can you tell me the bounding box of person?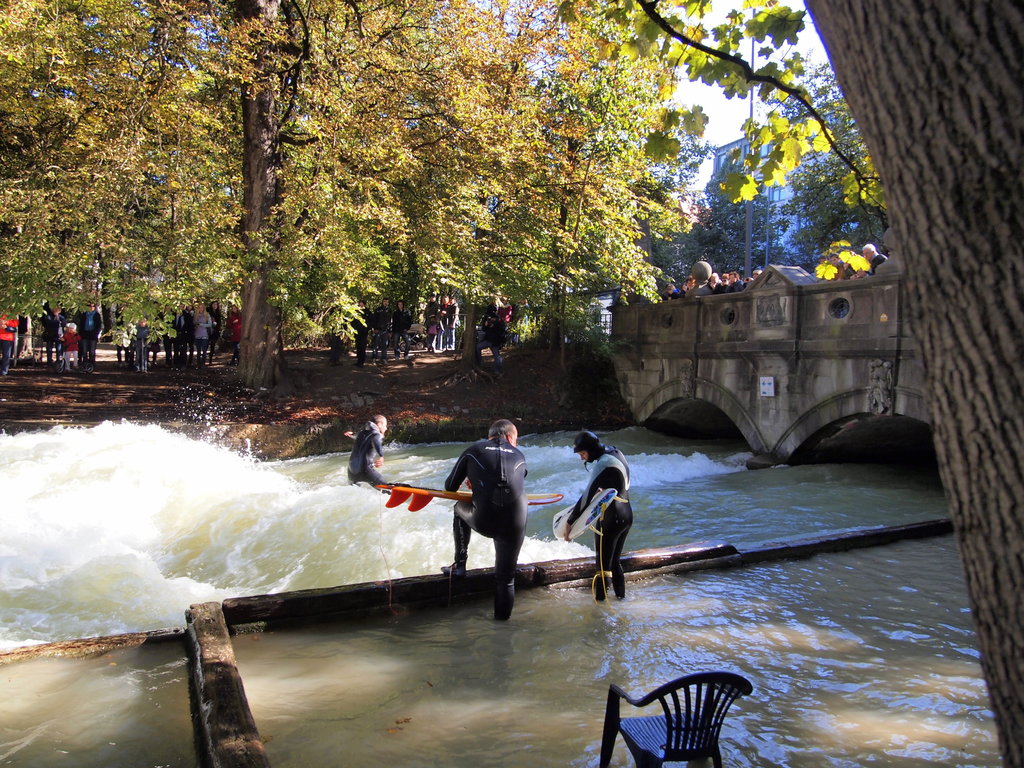
226:304:244:367.
